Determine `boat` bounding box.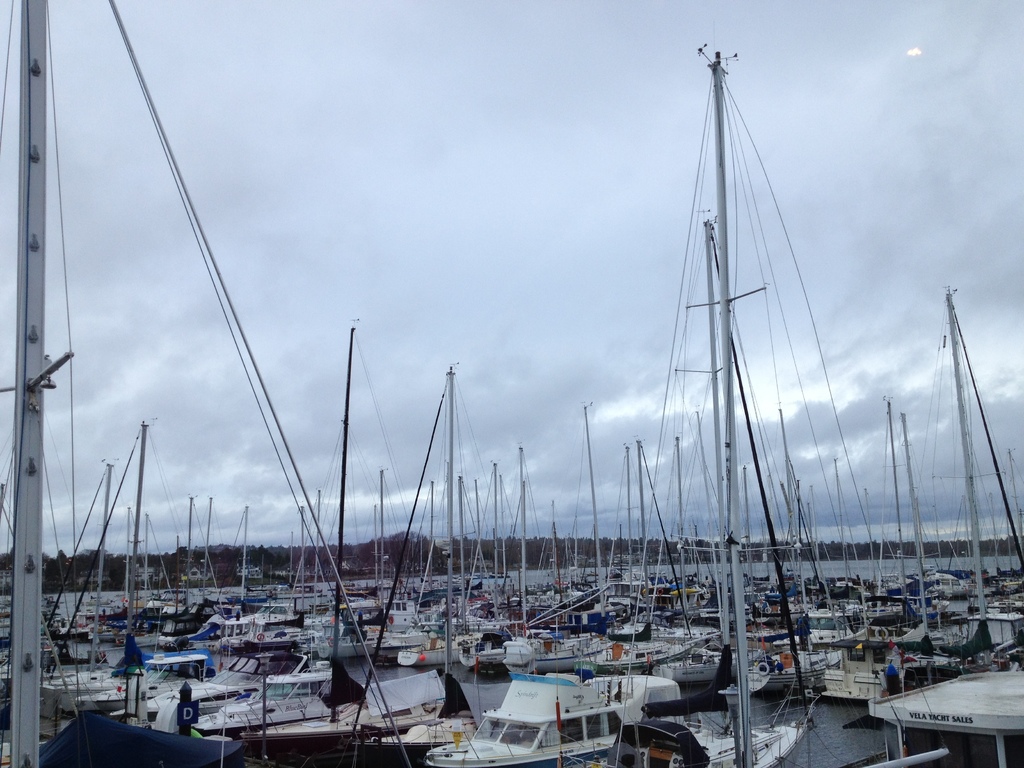
Determined: (606,49,818,767).
